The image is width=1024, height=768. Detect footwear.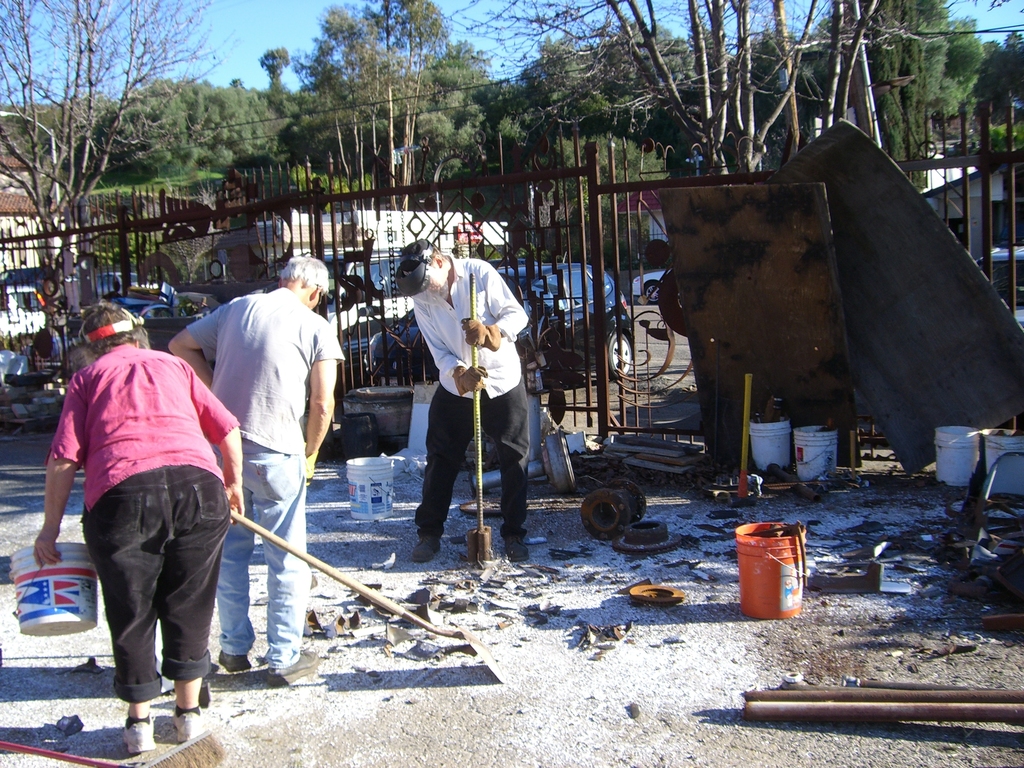
Detection: {"x1": 126, "y1": 709, "x2": 160, "y2": 749}.
